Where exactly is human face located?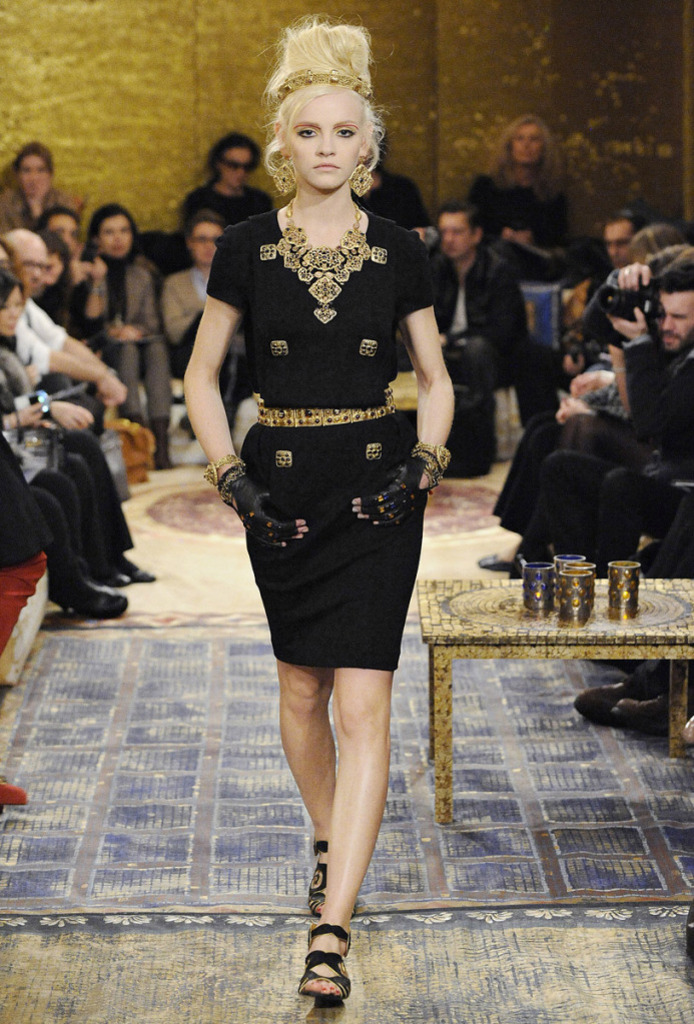
Its bounding box is left=15, top=237, right=51, bottom=295.
